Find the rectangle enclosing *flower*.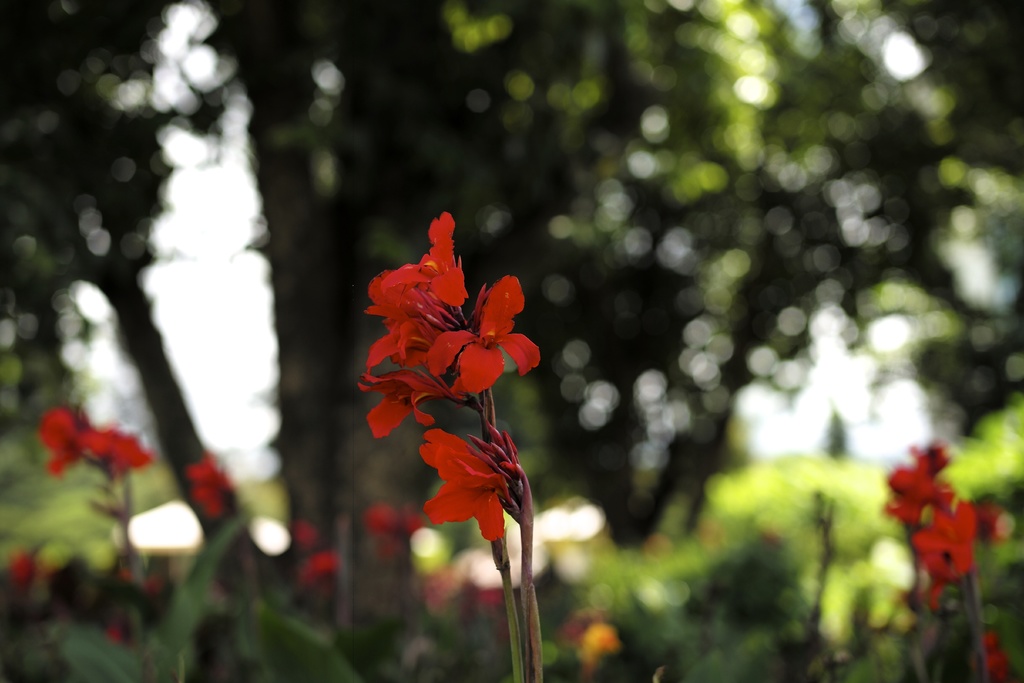
bbox=(982, 503, 1005, 541).
